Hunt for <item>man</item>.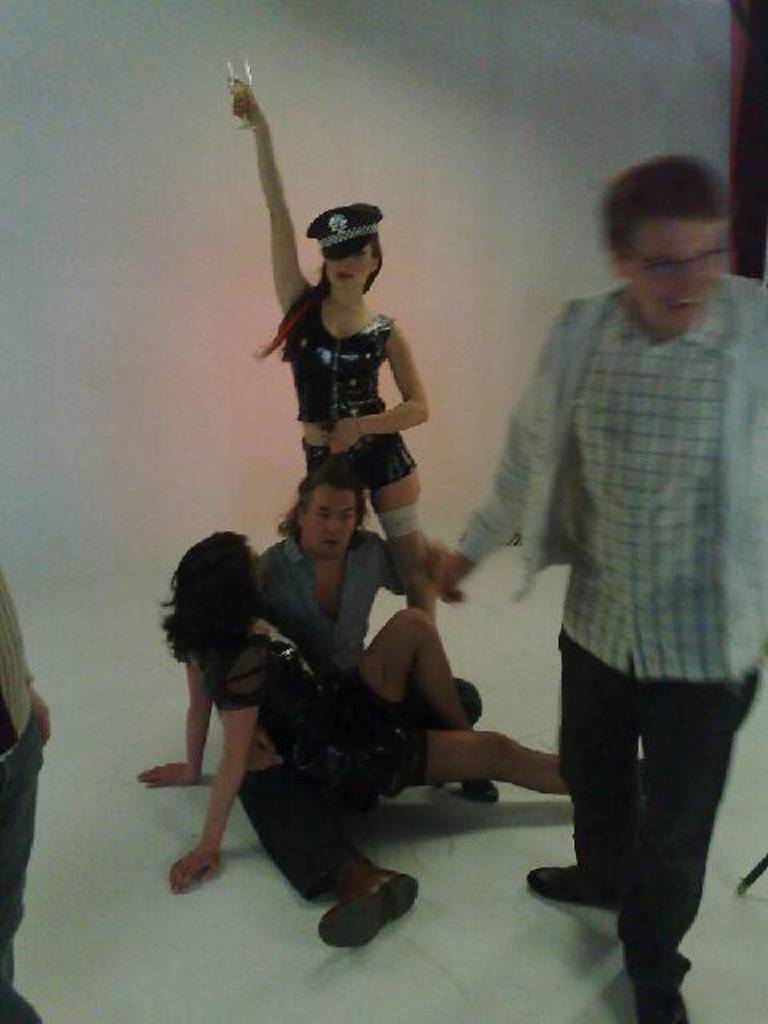
Hunted down at (x1=448, y1=134, x2=750, y2=958).
